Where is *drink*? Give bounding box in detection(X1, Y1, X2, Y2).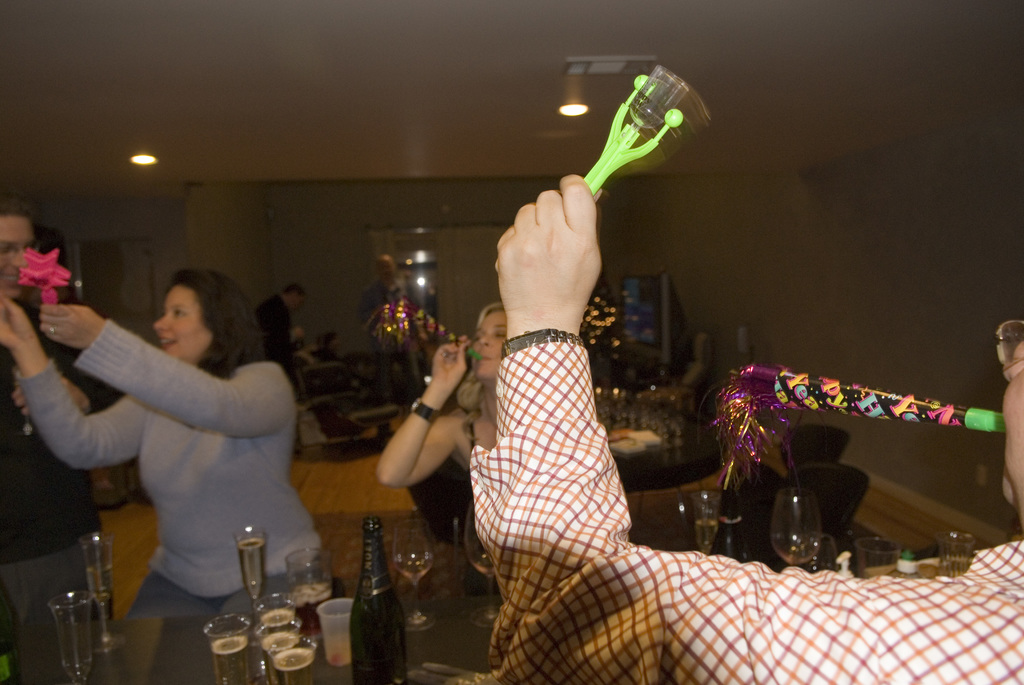
detection(293, 584, 331, 635).
